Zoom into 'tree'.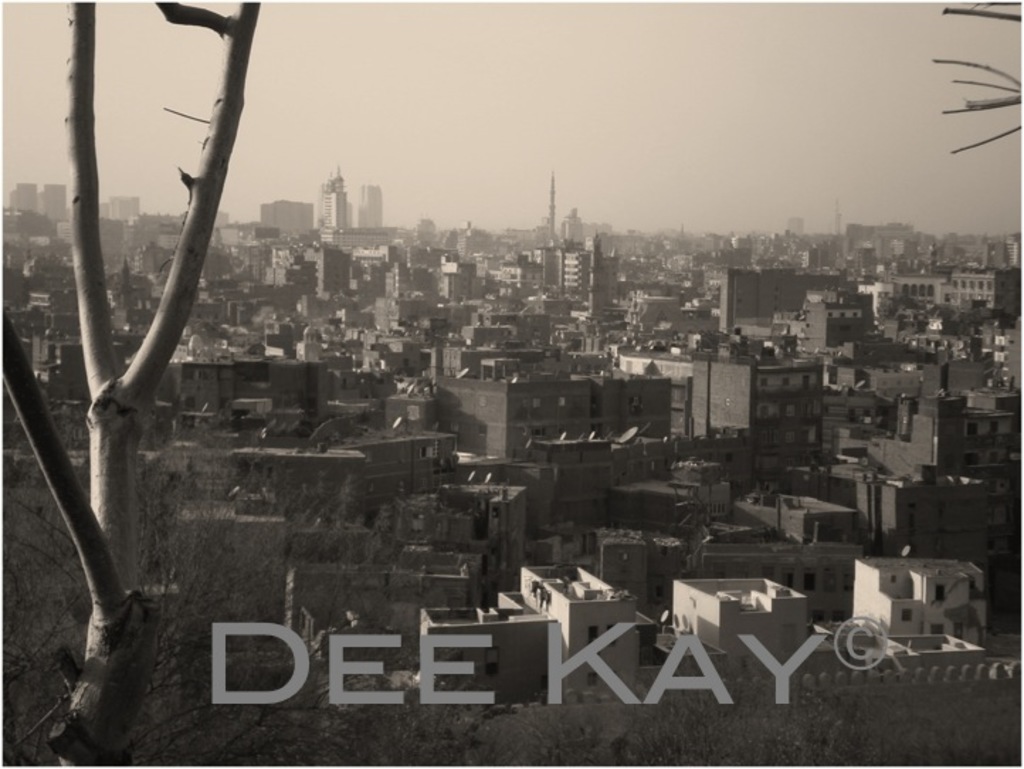
Zoom target: [left=0, top=0, right=258, bottom=768].
